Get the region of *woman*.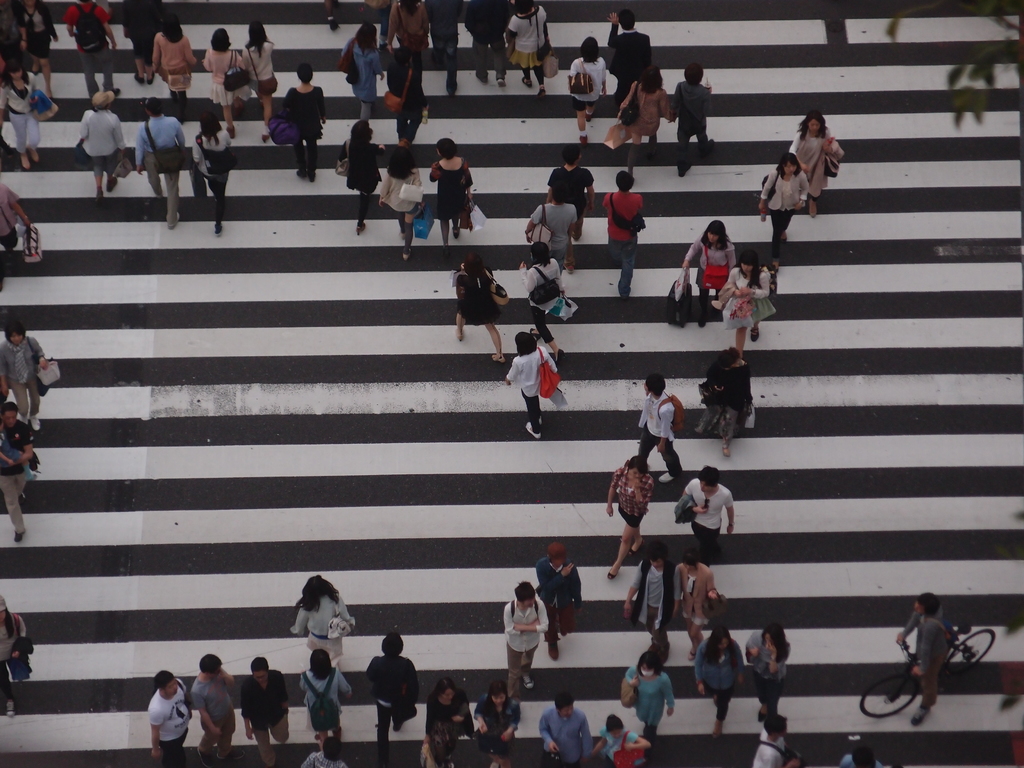
select_region(520, 250, 562, 360).
